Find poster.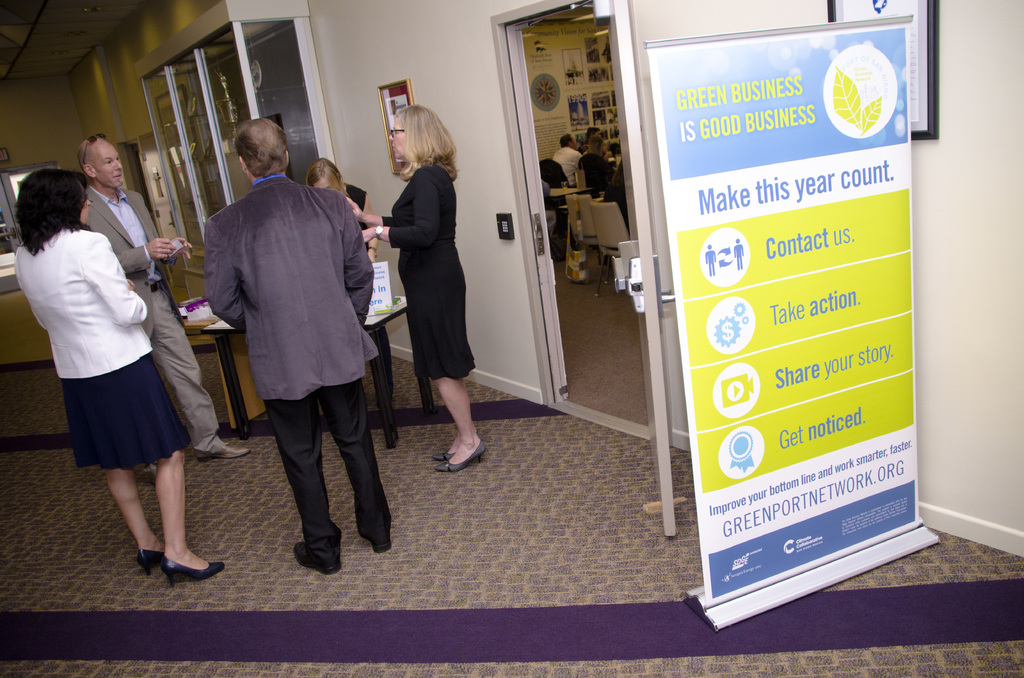
<box>384,93,400,123</box>.
